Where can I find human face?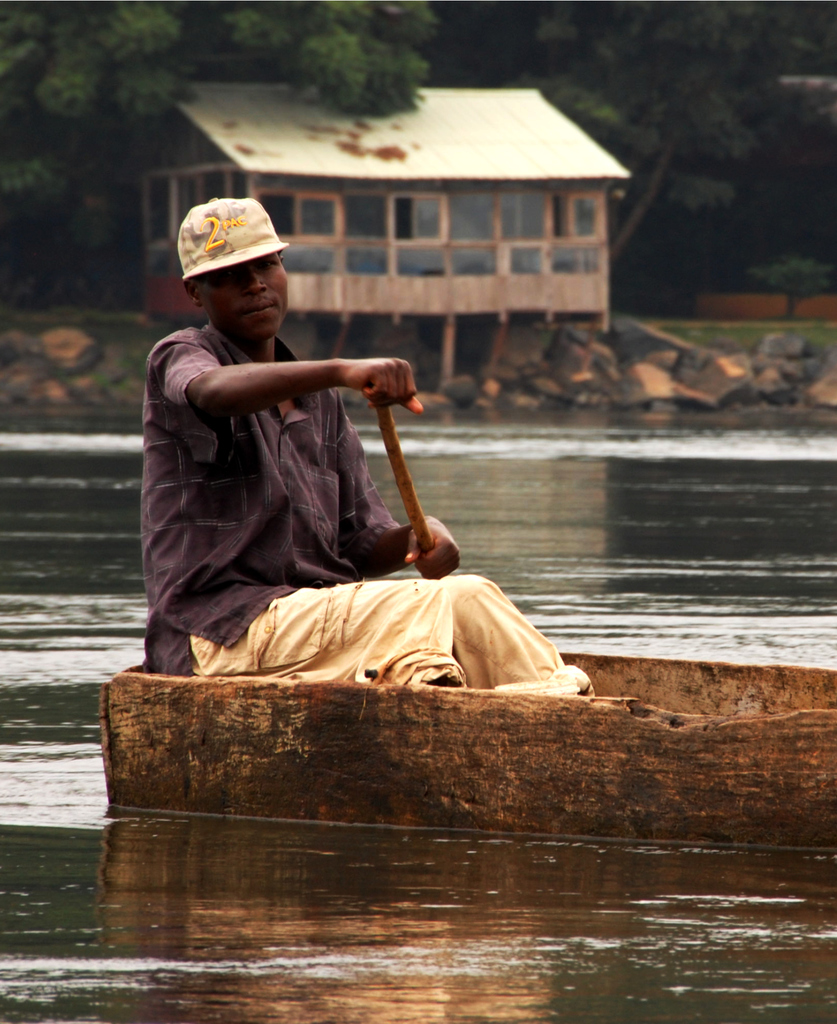
You can find it at Rect(204, 253, 288, 340).
